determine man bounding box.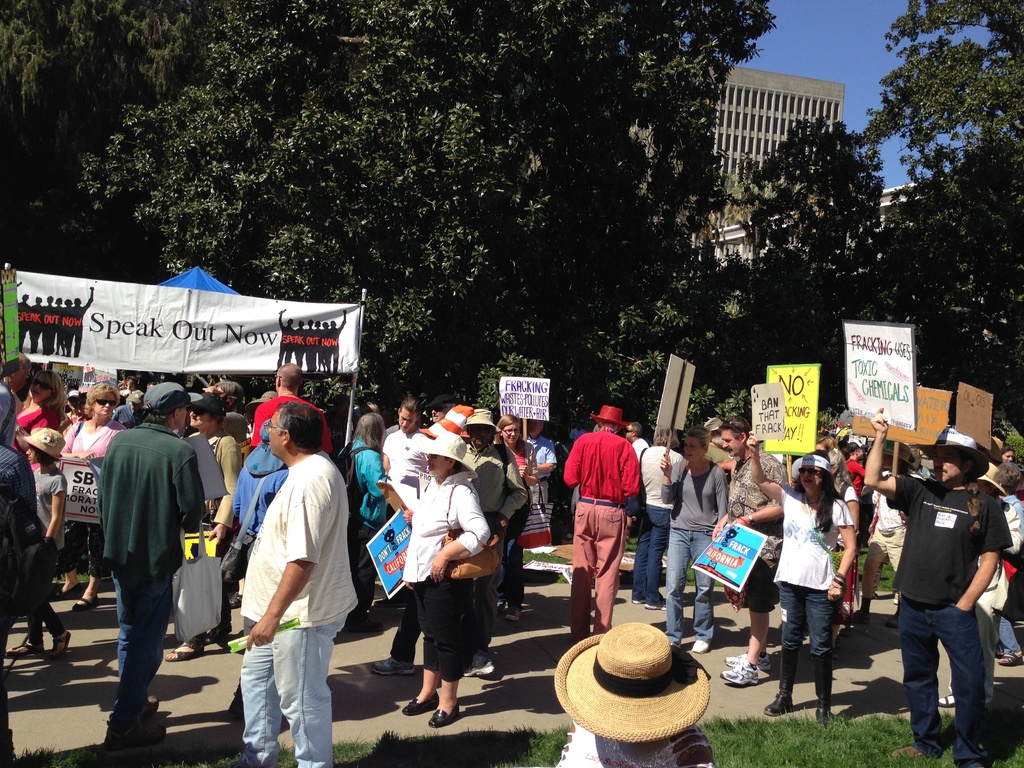
Determined: x1=32 y1=296 x2=41 y2=349.
